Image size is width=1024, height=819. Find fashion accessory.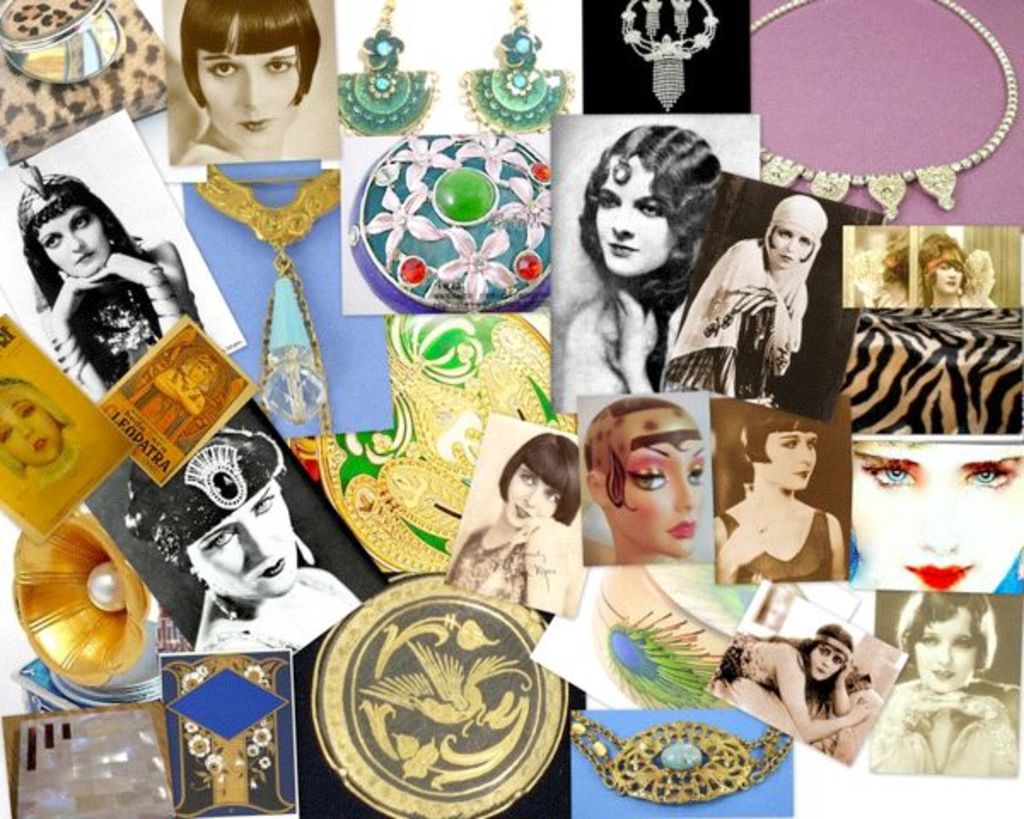
l=814, t=636, r=853, b=662.
